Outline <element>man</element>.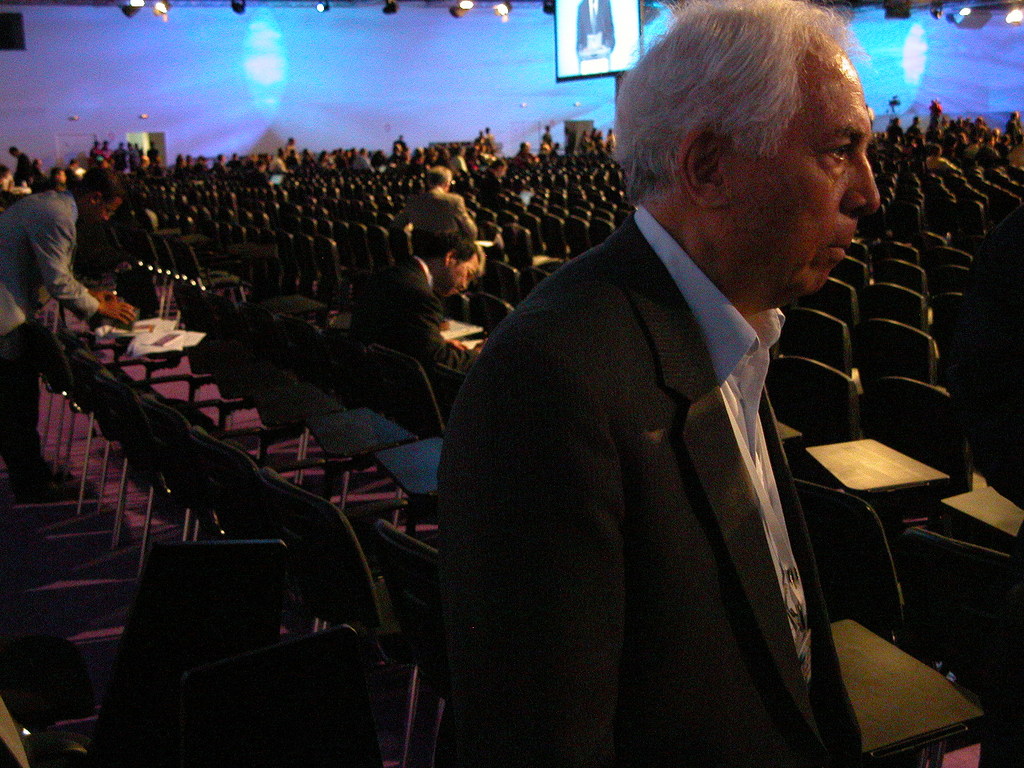
Outline: Rect(432, 21, 922, 750).
